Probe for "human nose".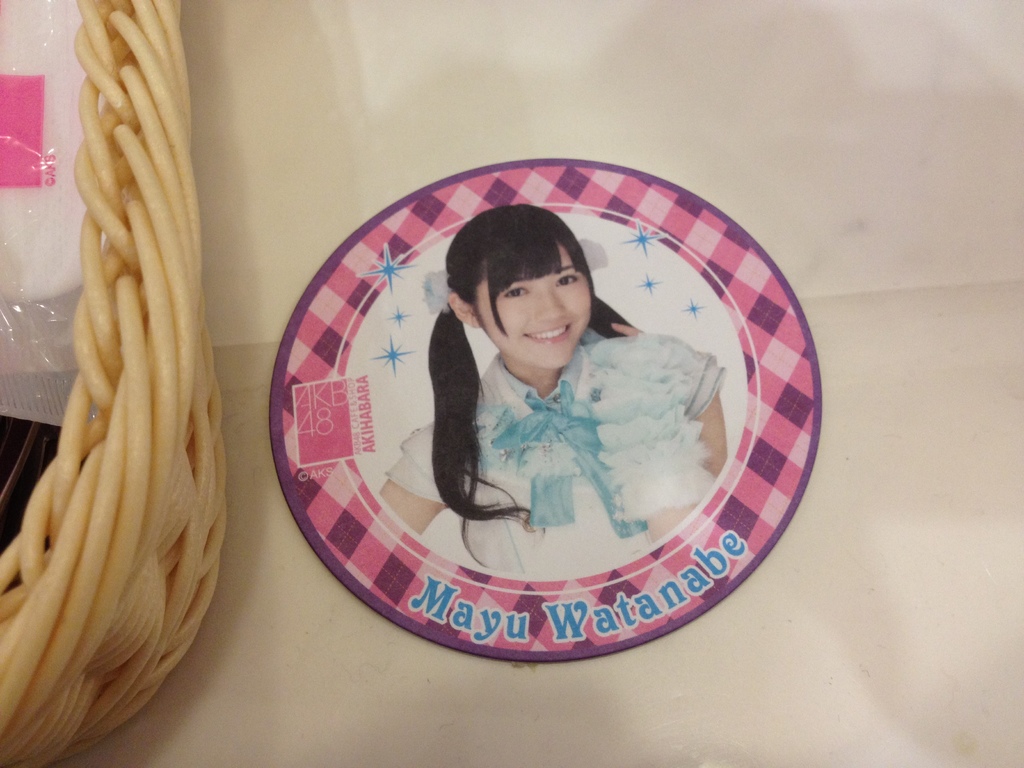
Probe result: [534, 285, 568, 323].
